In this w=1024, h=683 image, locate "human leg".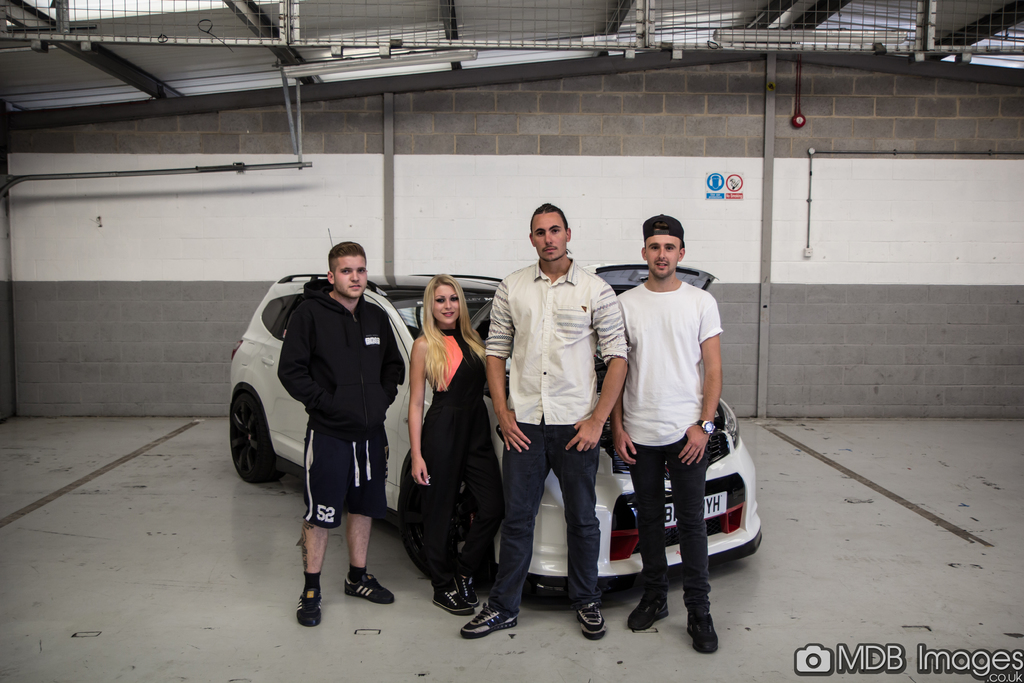
Bounding box: region(550, 422, 602, 638).
